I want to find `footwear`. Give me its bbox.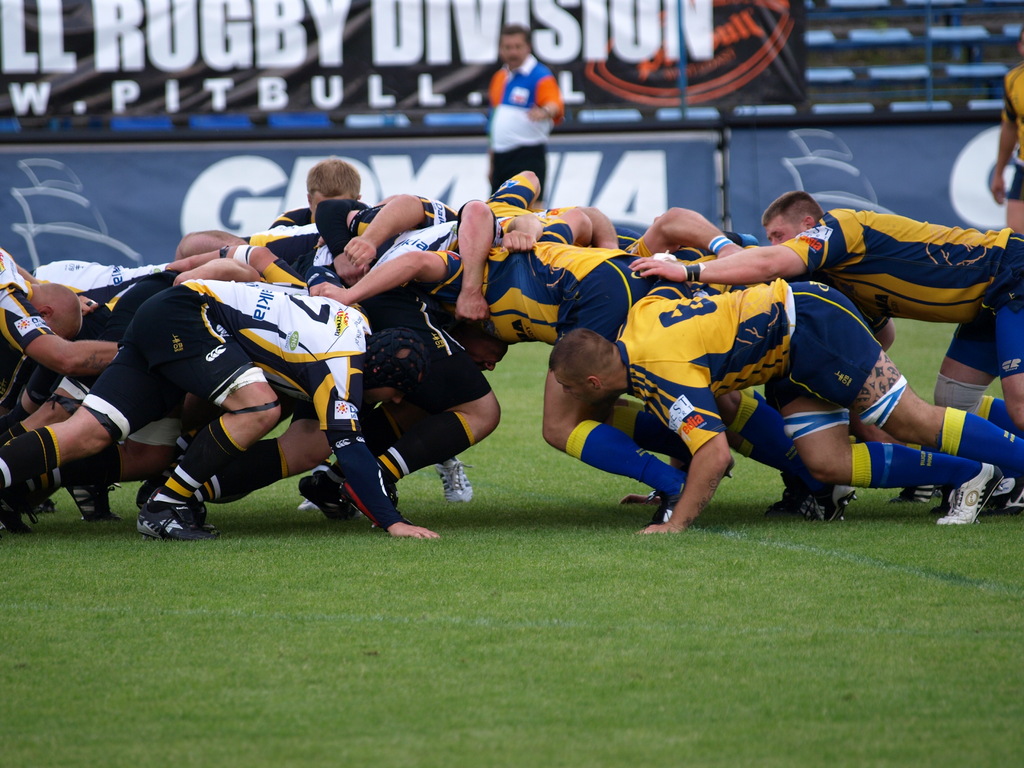
Rect(0, 429, 36, 534).
